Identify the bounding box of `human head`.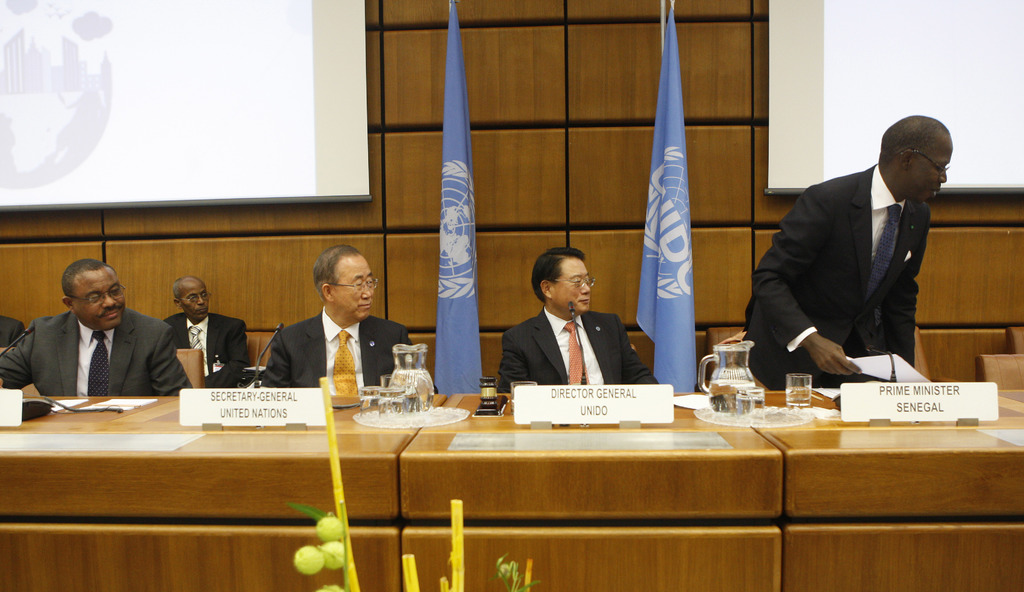
l=879, t=115, r=954, b=204.
